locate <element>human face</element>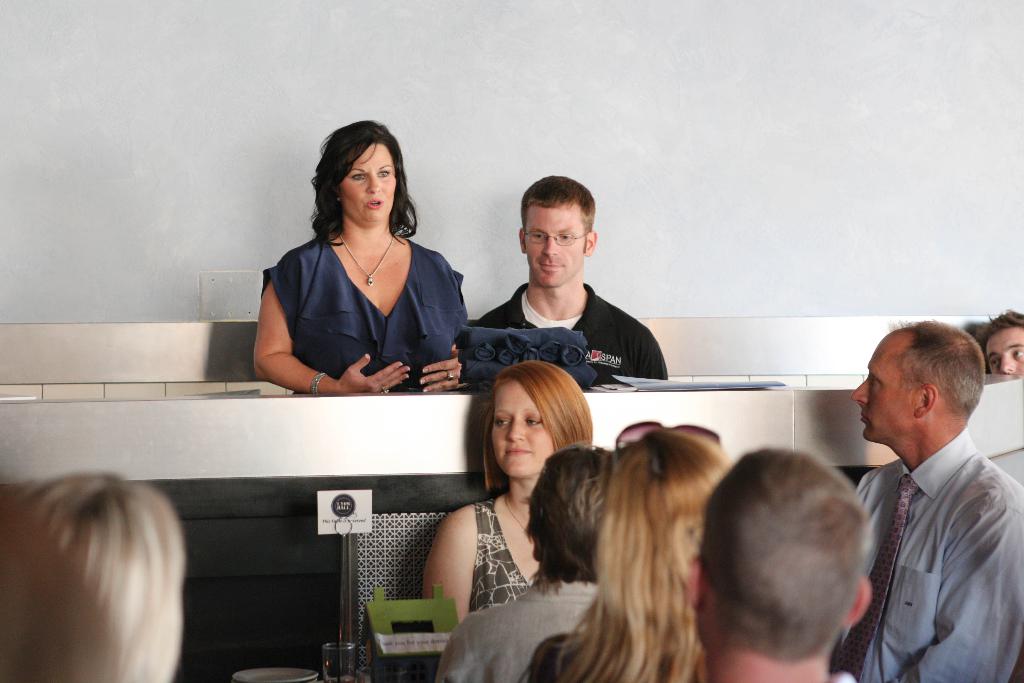
pyautogui.locateOnScreen(986, 325, 1023, 372)
